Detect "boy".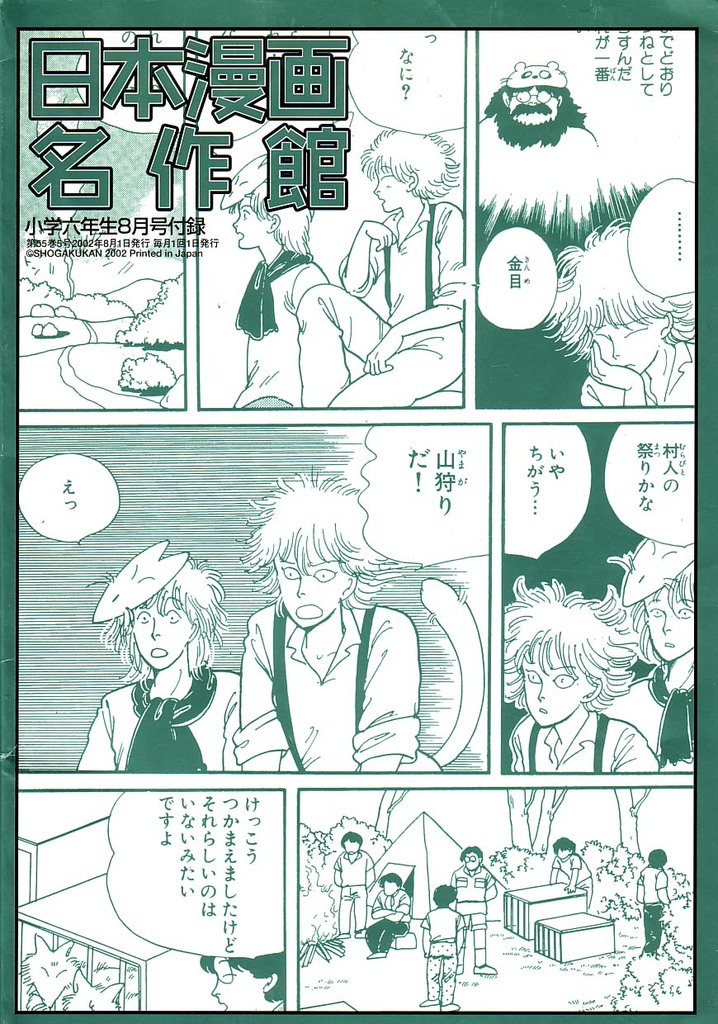
Detected at box=[295, 126, 472, 424].
